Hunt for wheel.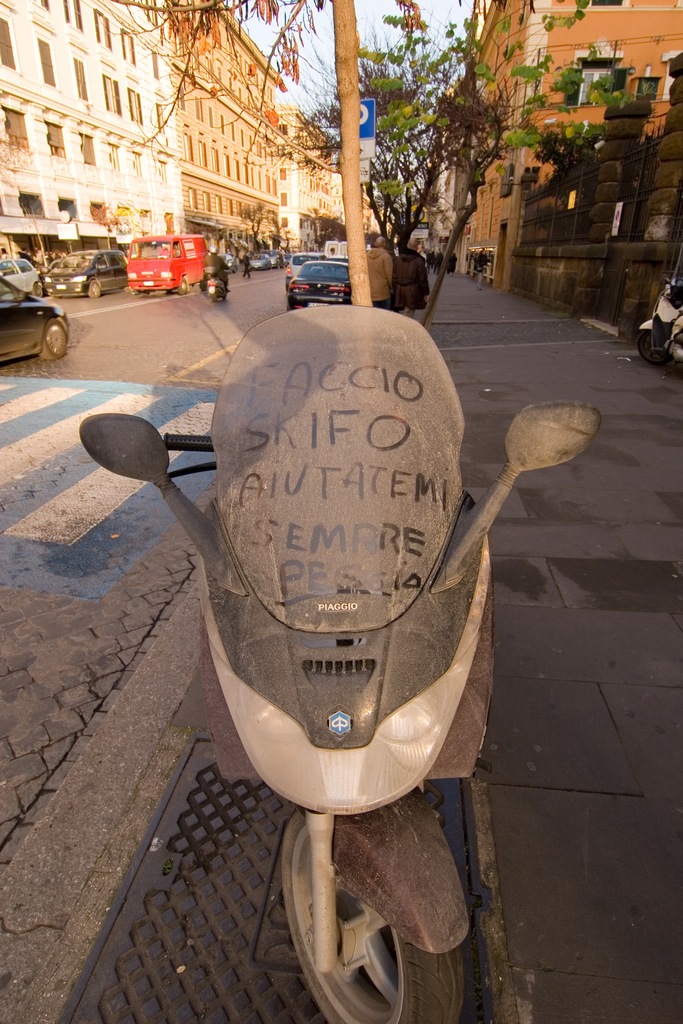
Hunted down at locate(38, 319, 69, 363).
